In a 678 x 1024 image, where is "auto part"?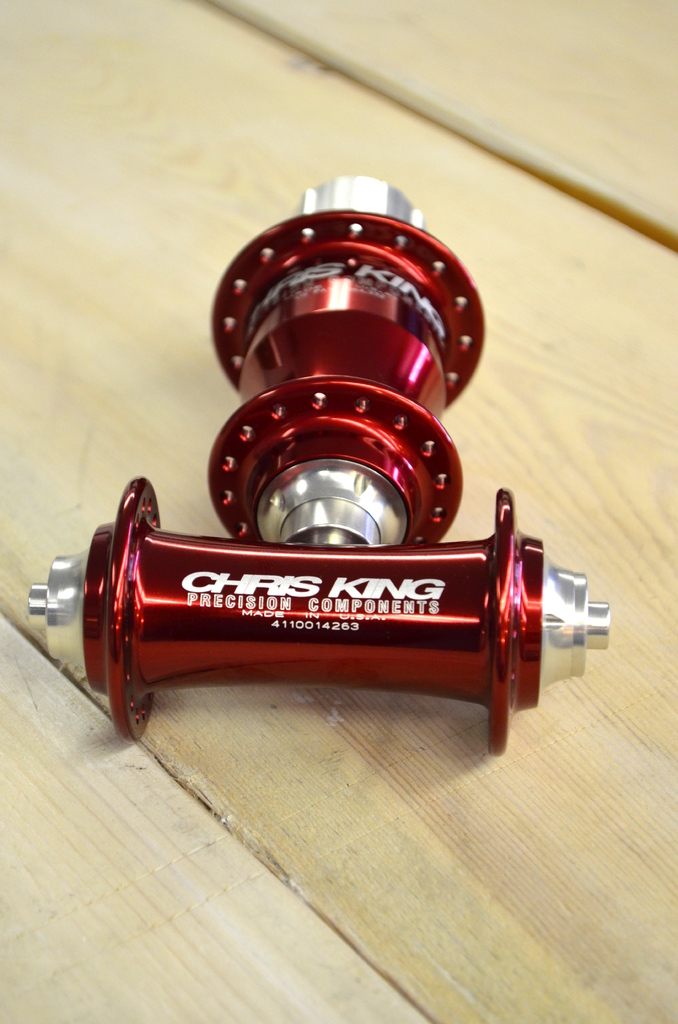
19, 470, 610, 755.
